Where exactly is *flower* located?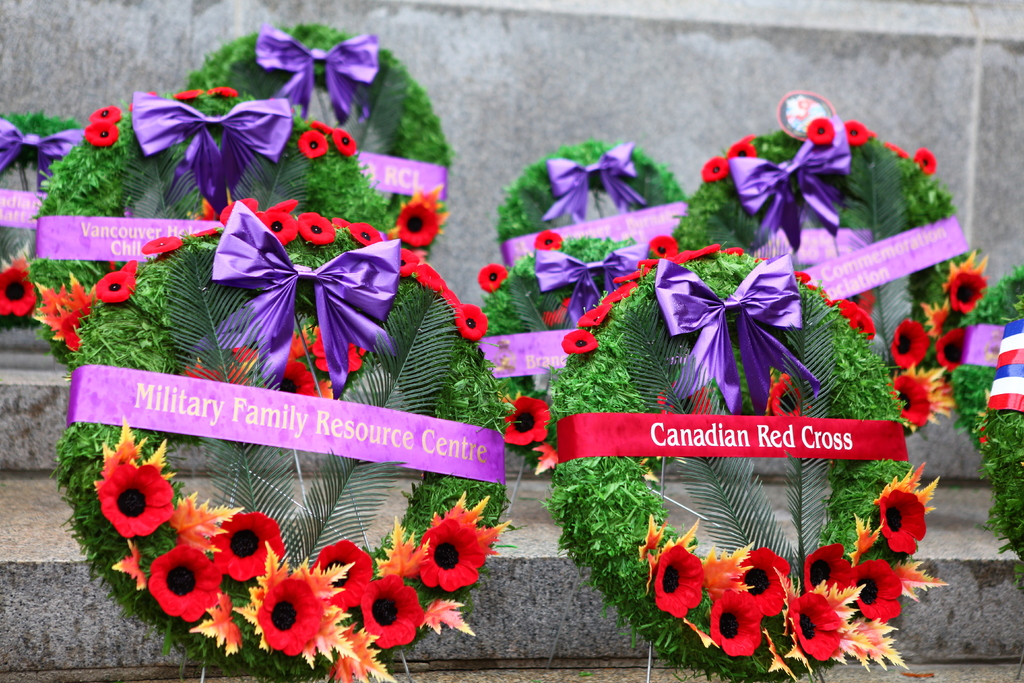
Its bounding box is [147,544,222,621].
